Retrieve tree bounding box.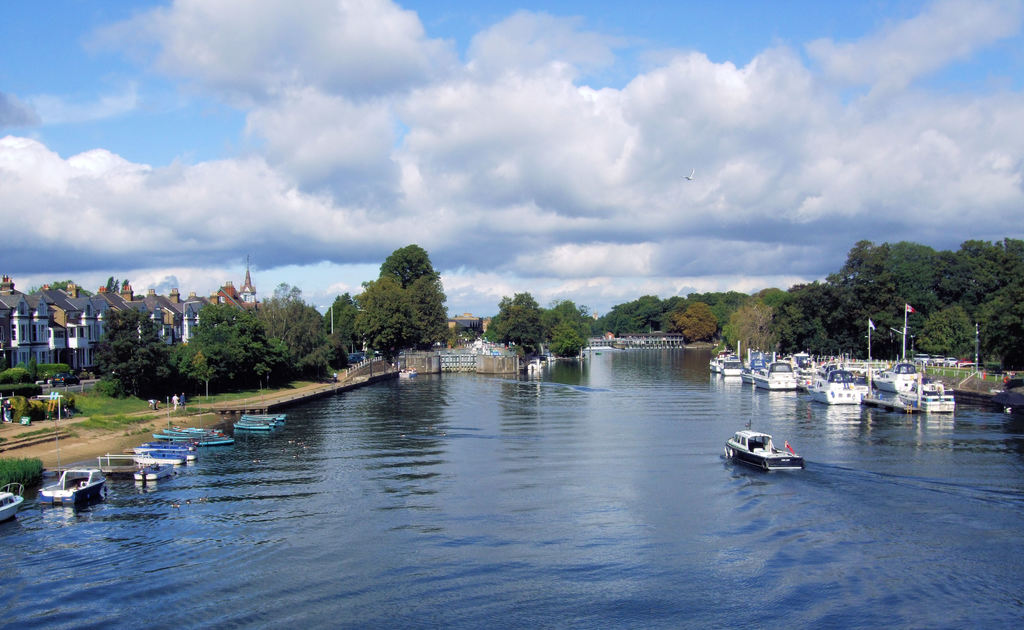
Bounding box: (994,236,1023,298).
